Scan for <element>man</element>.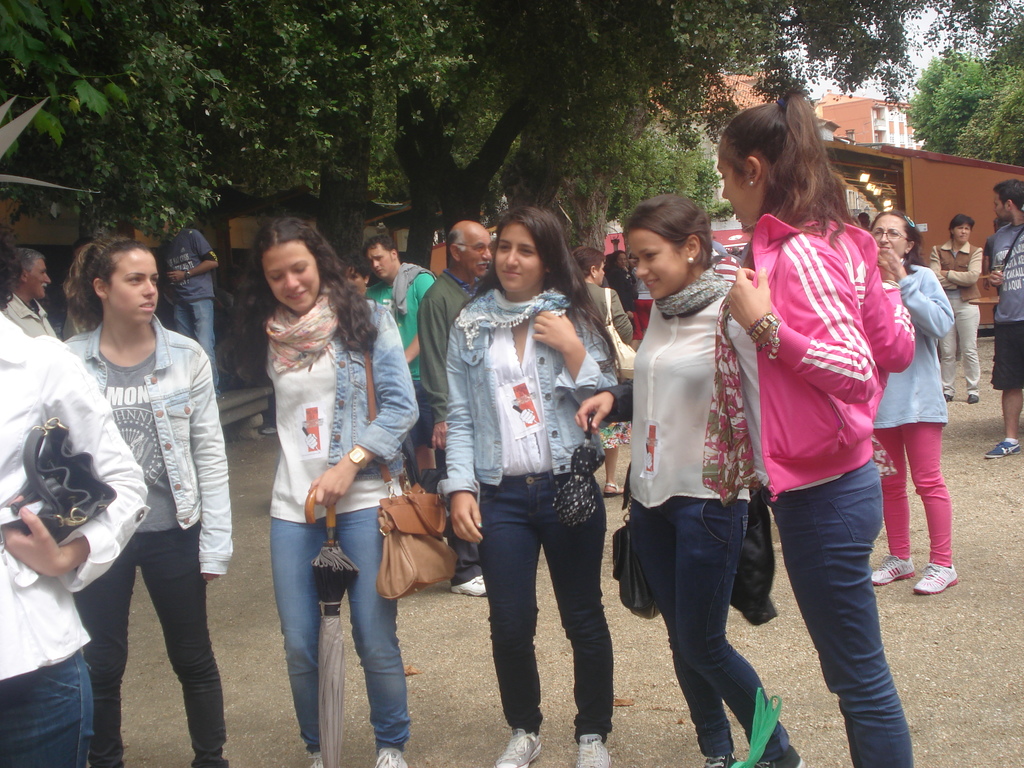
Scan result: [31,225,227,764].
